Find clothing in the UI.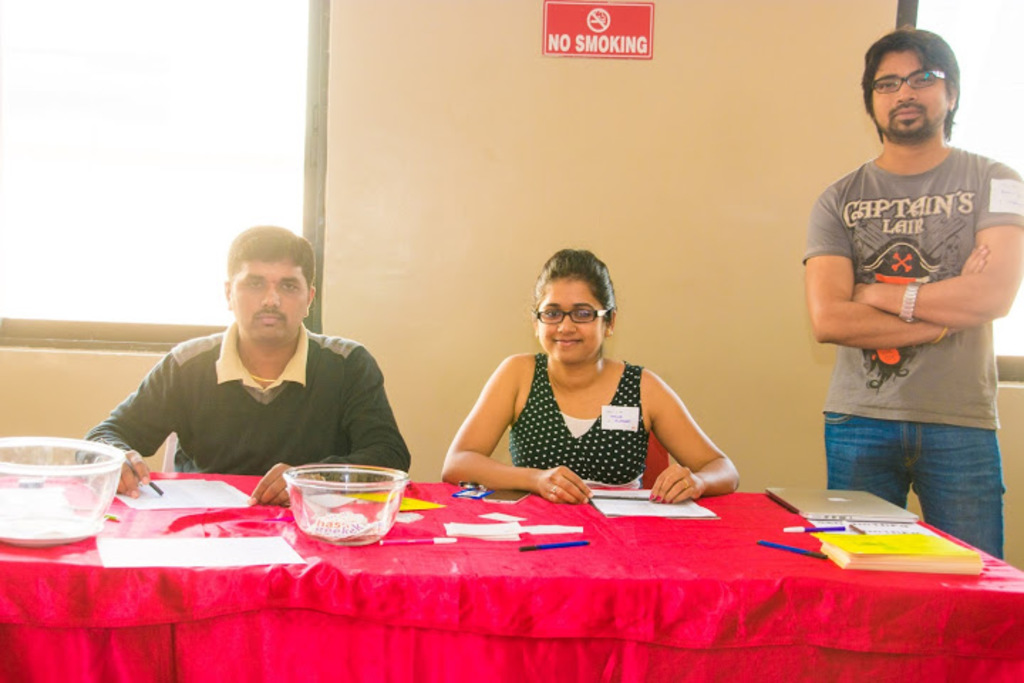
UI element at region(80, 320, 411, 498).
